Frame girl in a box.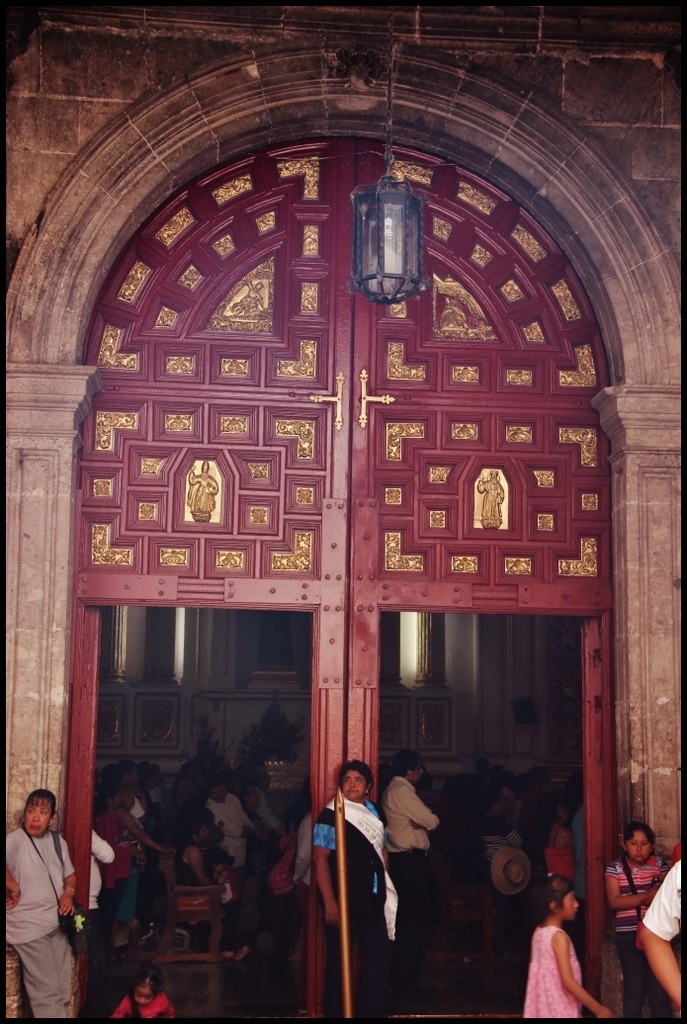
box(79, 776, 165, 931).
